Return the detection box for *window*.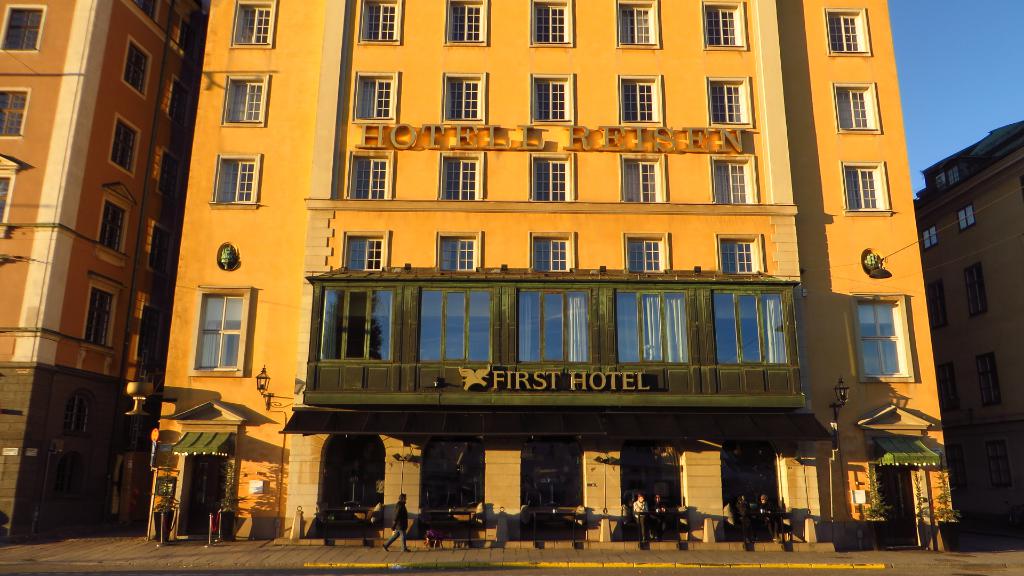
<region>214, 150, 262, 209</region>.
